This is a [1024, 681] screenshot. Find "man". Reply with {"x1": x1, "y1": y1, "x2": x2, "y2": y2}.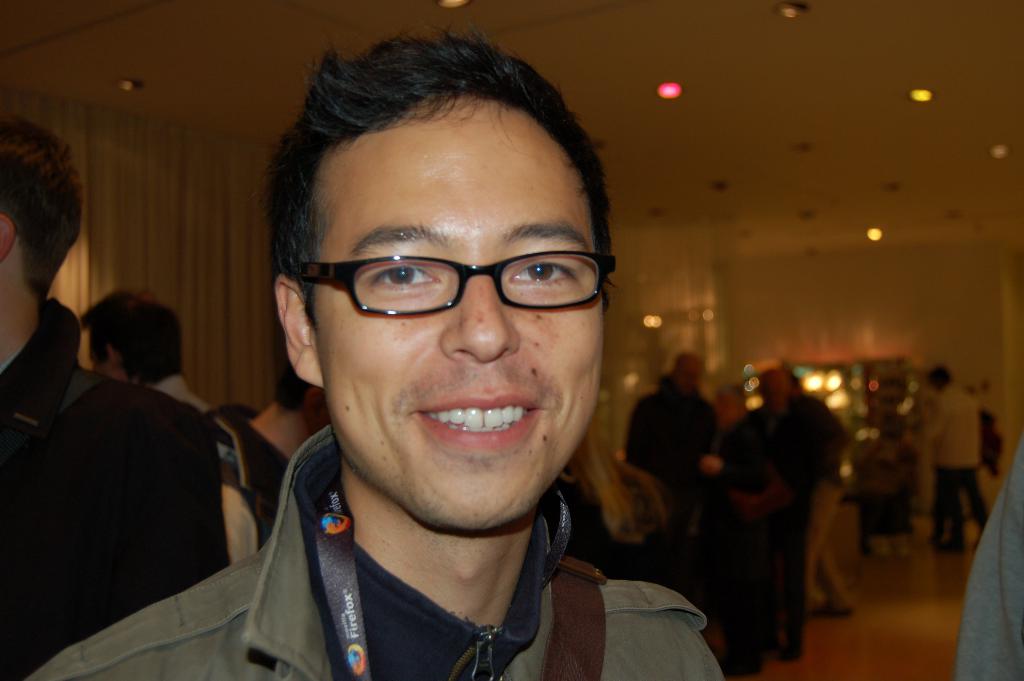
{"x1": 905, "y1": 361, "x2": 1004, "y2": 545}.
